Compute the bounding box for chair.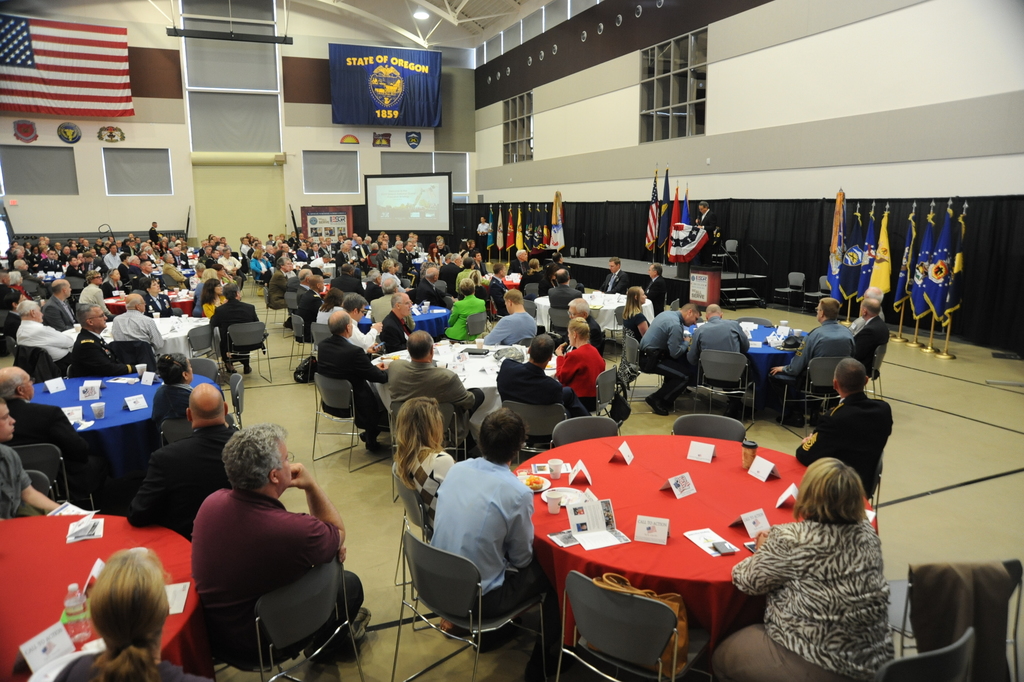
bbox=[229, 323, 273, 382].
